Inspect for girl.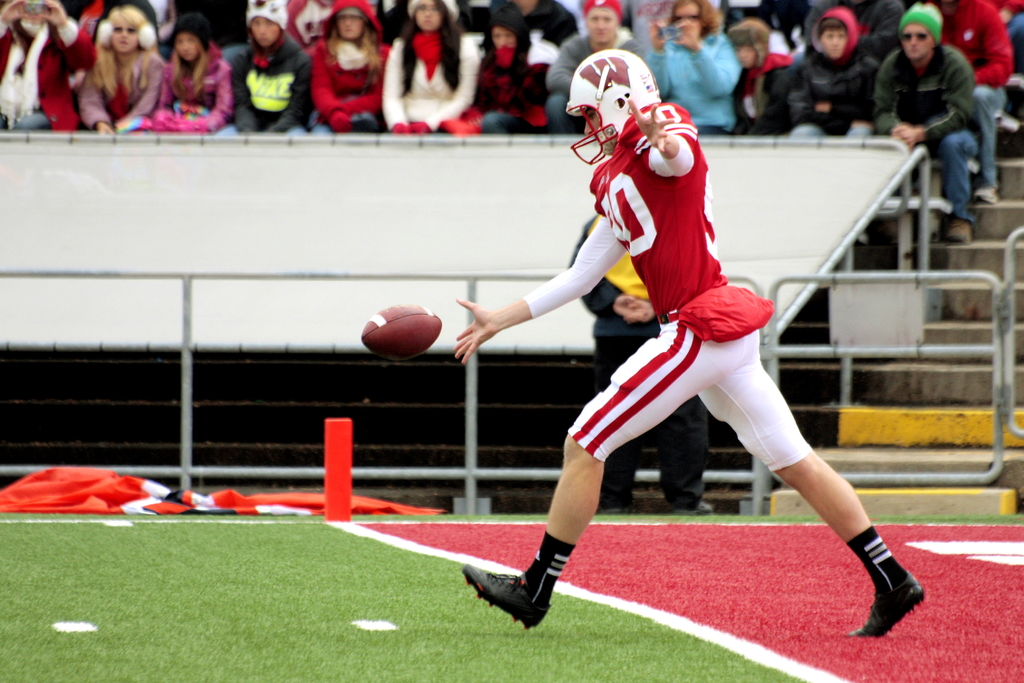
Inspection: <region>383, 0, 479, 130</region>.
